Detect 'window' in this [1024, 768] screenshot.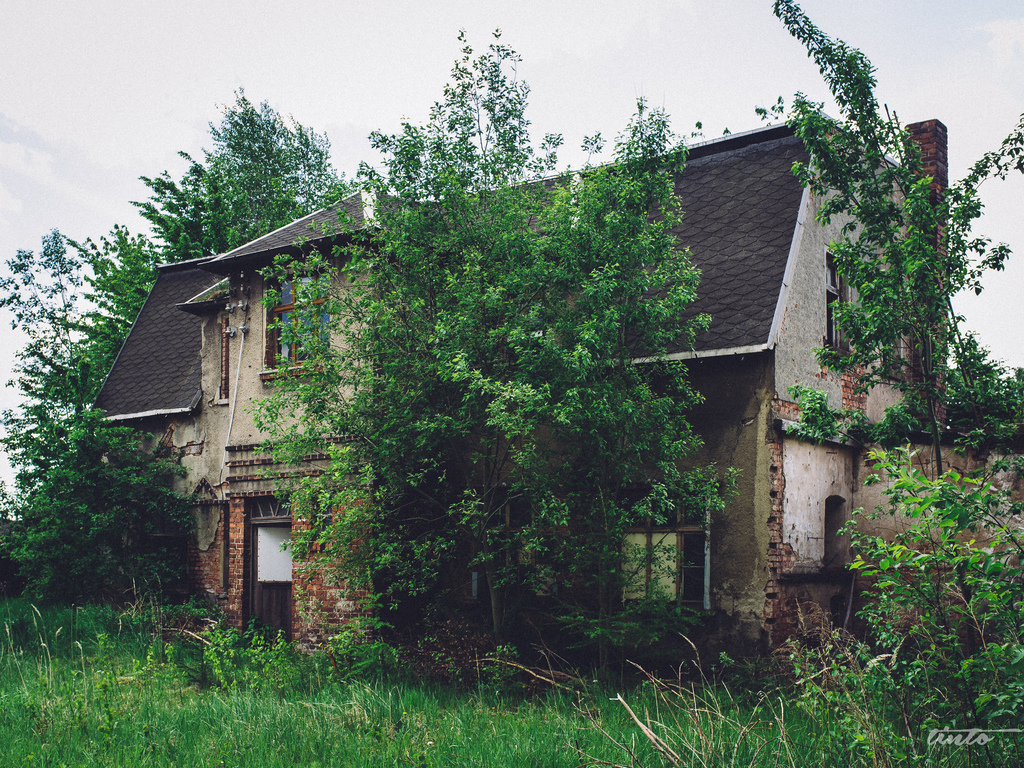
Detection: <bbox>216, 317, 234, 404</bbox>.
